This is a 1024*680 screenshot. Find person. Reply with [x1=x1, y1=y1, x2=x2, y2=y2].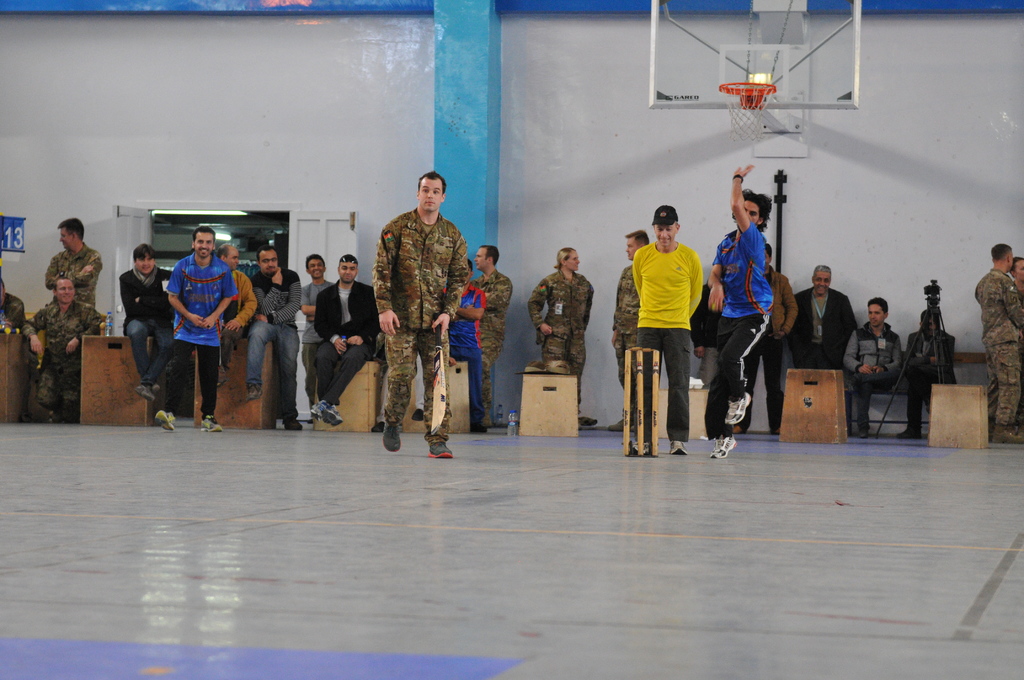
[x1=299, y1=250, x2=336, y2=426].
